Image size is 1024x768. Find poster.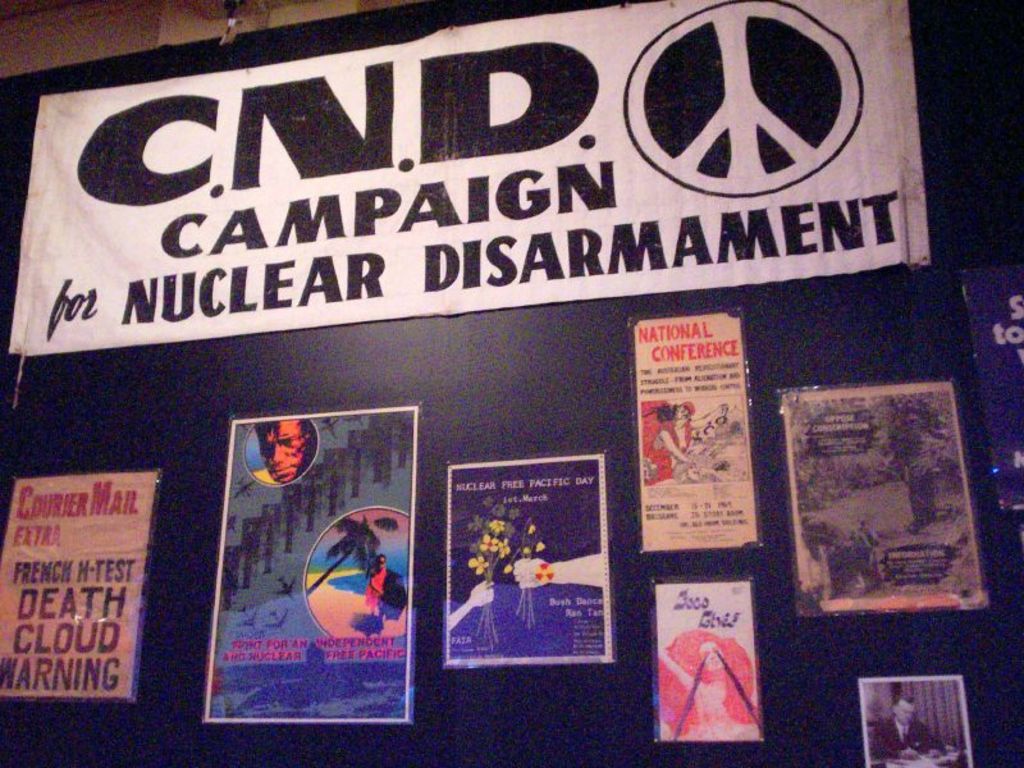
<bbox>443, 452, 617, 664</bbox>.
